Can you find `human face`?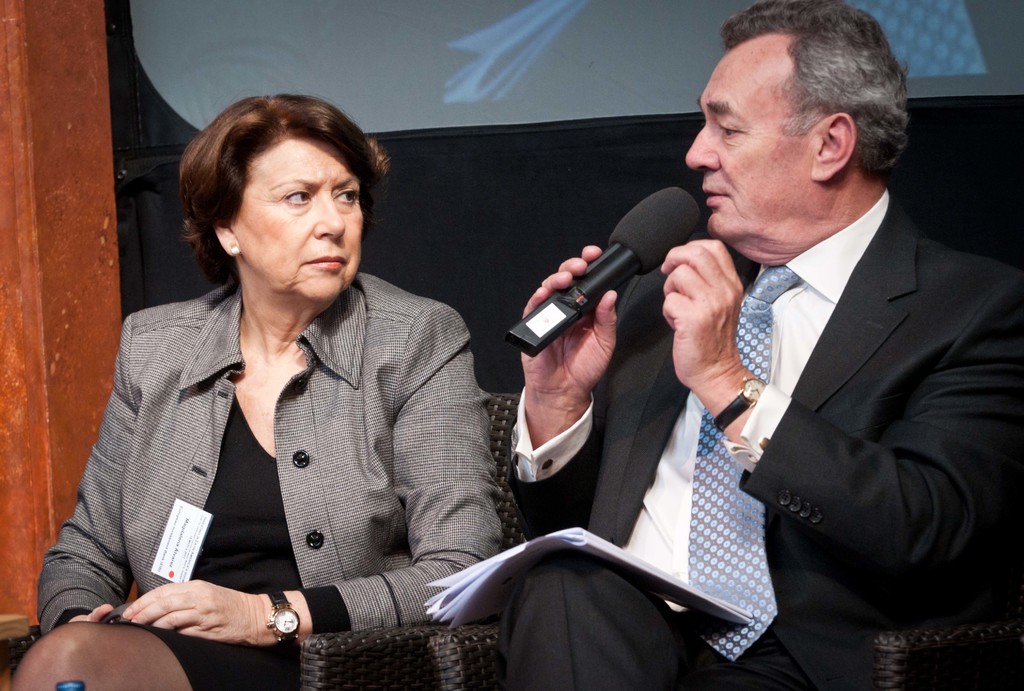
Yes, bounding box: bbox=(223, 133, 362, 302).
